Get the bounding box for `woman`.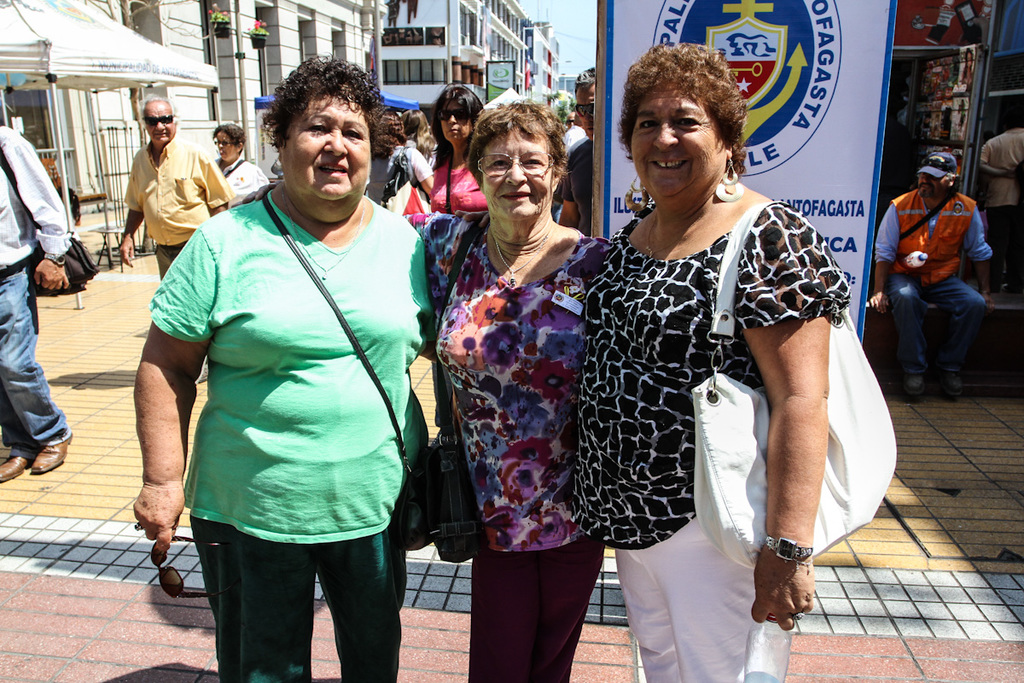
bbox=(131, 52, 440, 682).
